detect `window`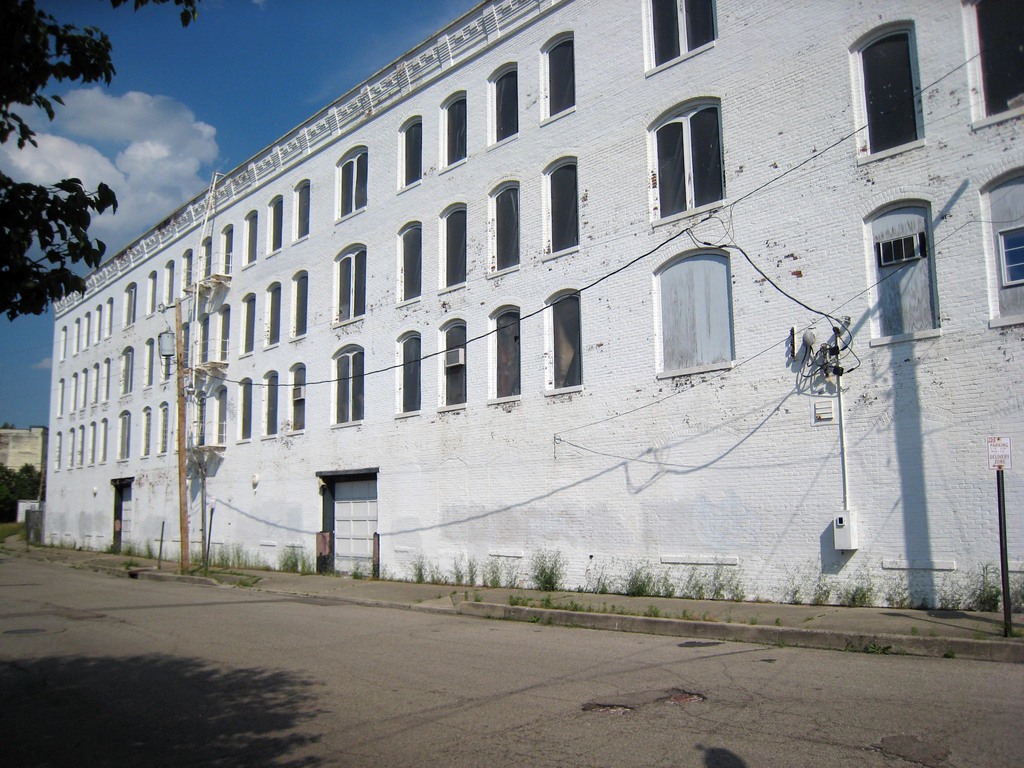
<region>978, 163, 1023, 330</region>
